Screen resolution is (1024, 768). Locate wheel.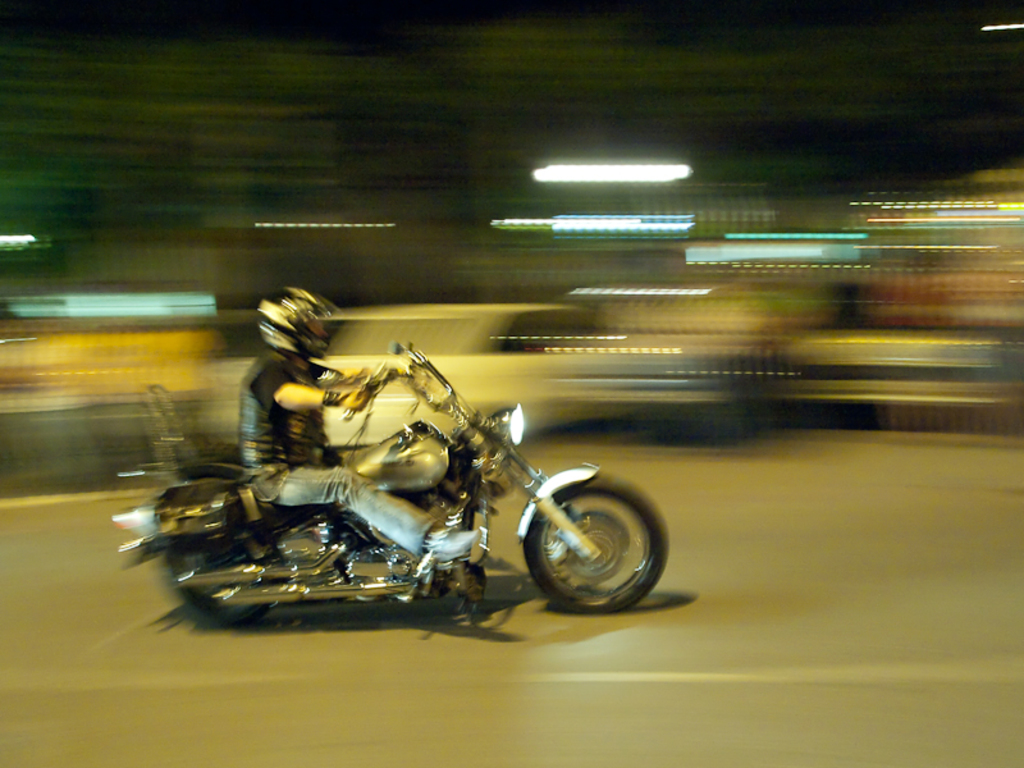
box(517, 480, 649, 614).
